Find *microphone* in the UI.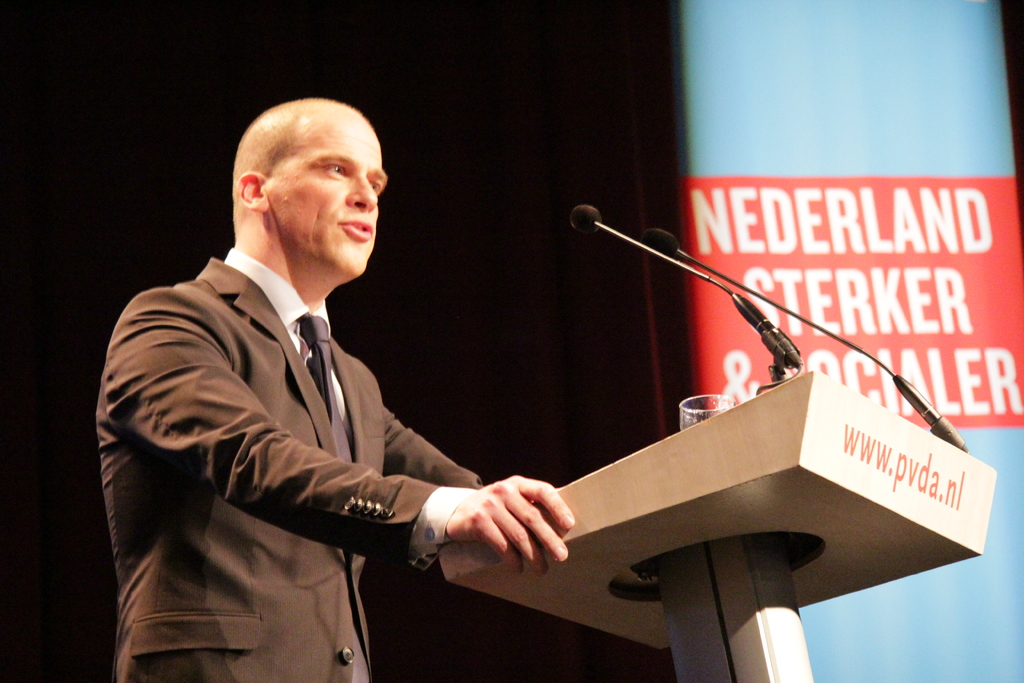
UI element at rect(635, 232, 681, 256).
